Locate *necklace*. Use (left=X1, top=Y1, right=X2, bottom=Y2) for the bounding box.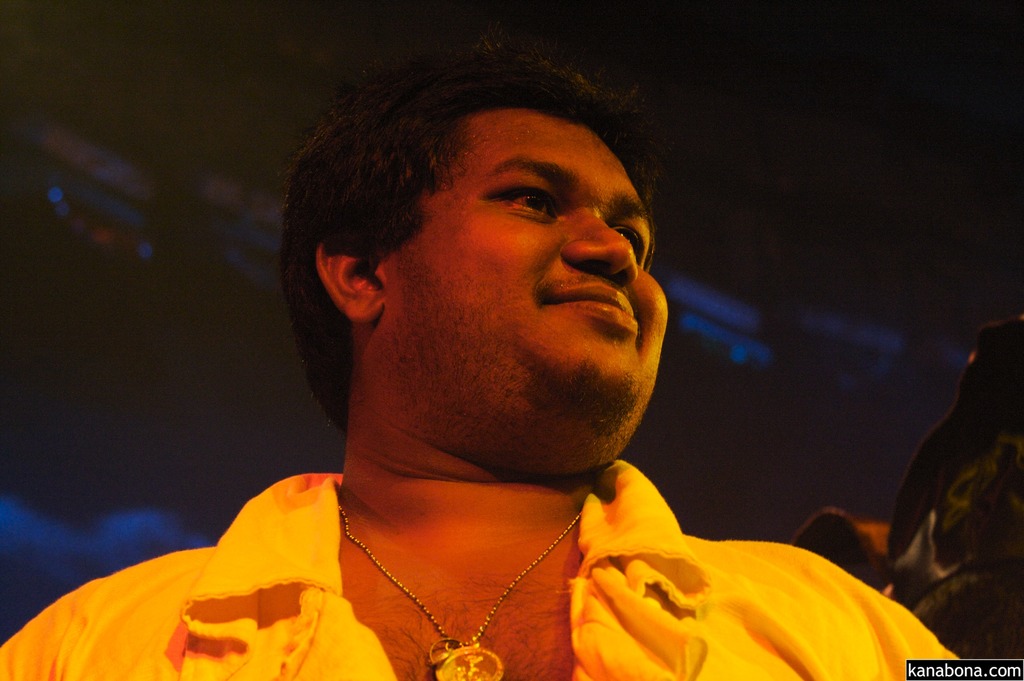
(left=333, top=500, right=584, bottom=680).
